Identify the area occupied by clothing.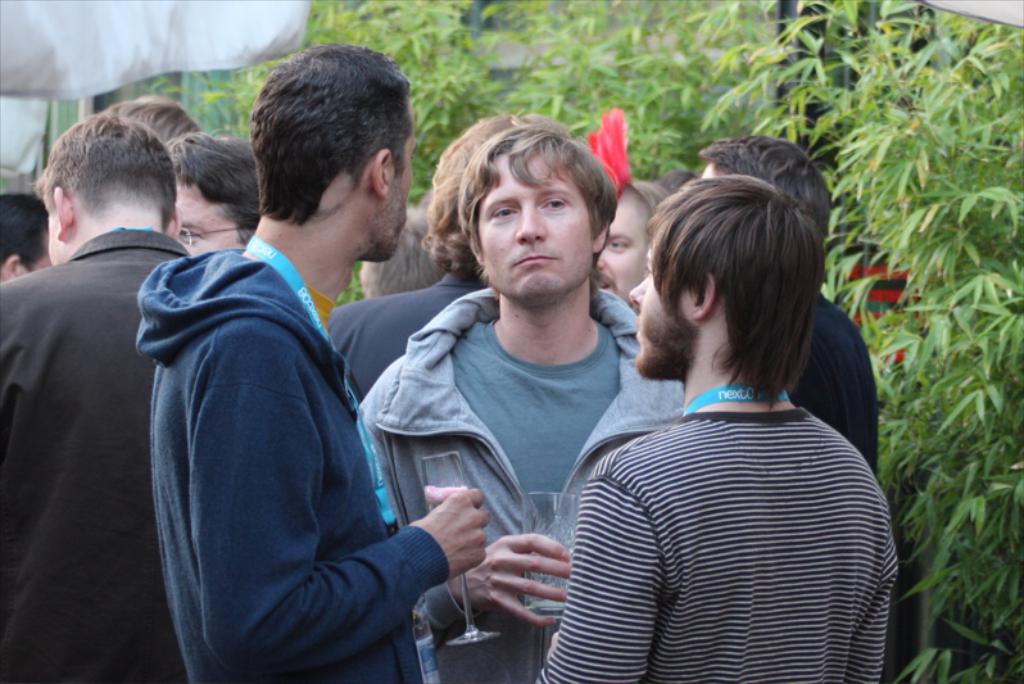
Area: detection(556, 312, 901, 679).
